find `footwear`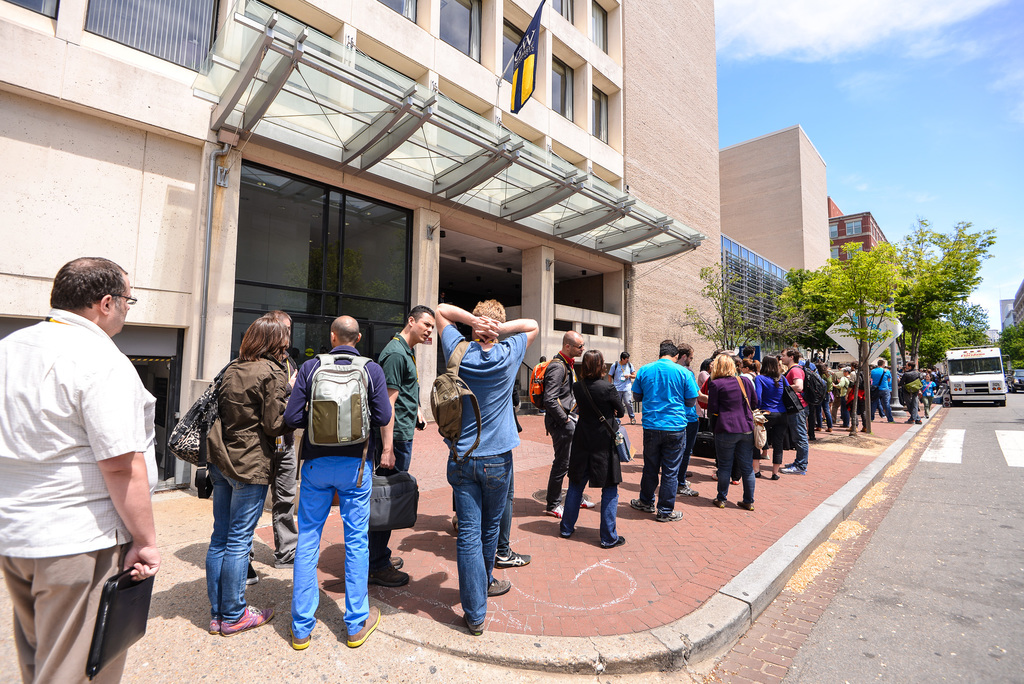
[left=629, top=497, right=653, bottom=512]
